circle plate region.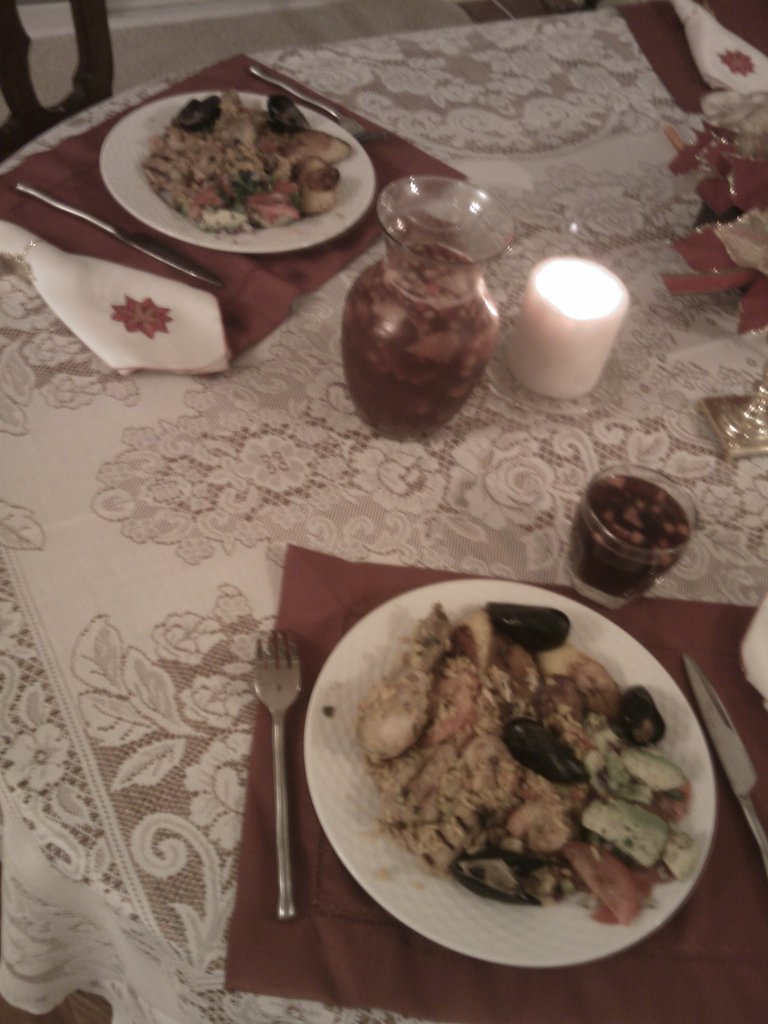
Region: l=97, t=90, r=377, b=255.
